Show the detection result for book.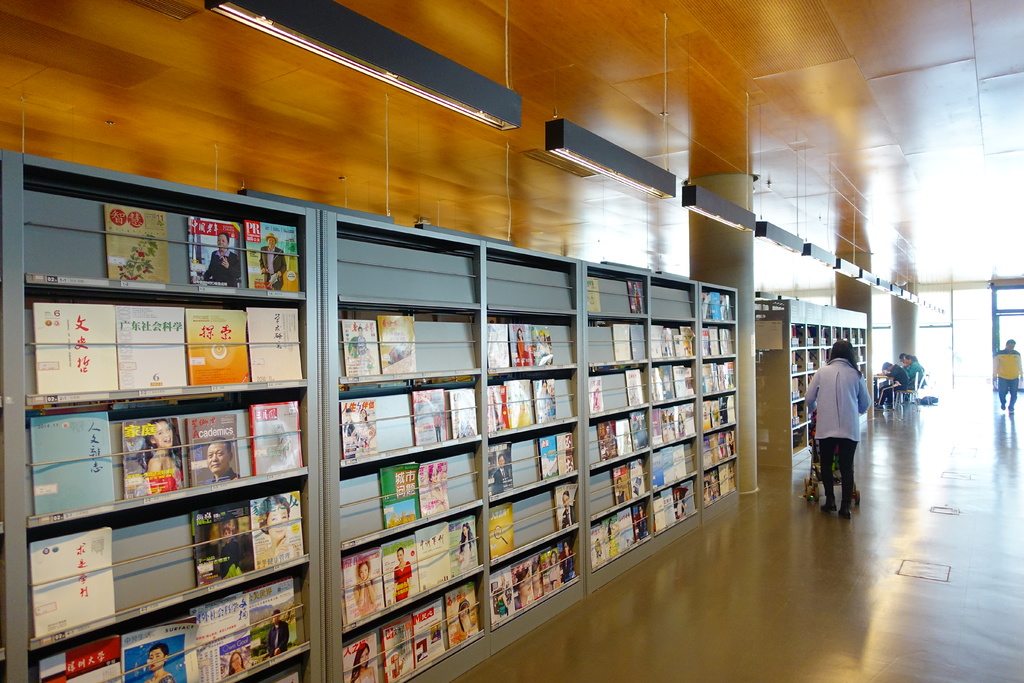
[x1=372, y1=459, x2=425, y2=525].
